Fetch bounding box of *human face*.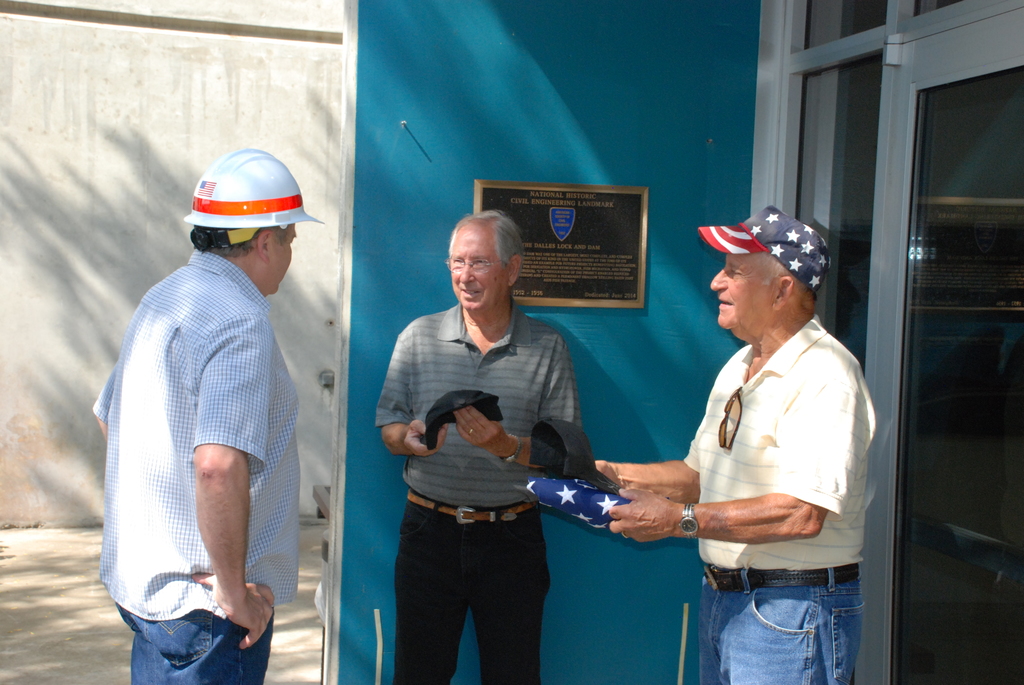
Bbox: select_region(269, 227, 300, 290).
